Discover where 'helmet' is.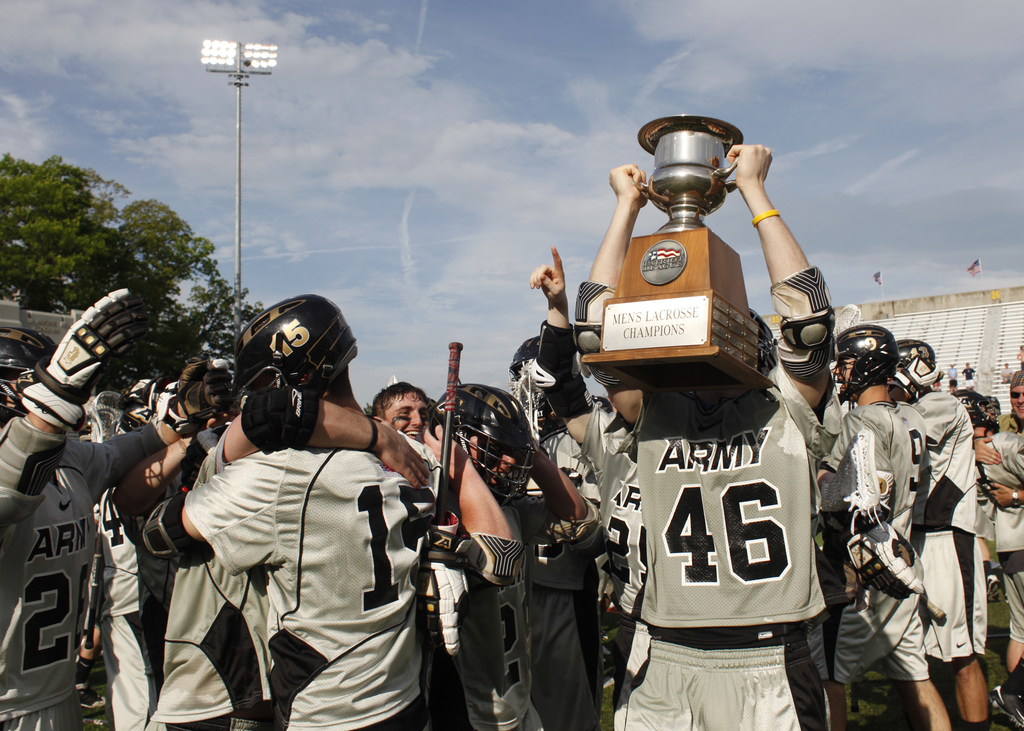
Discovered at x1=889, y1=339, x2=944, y2=401.
